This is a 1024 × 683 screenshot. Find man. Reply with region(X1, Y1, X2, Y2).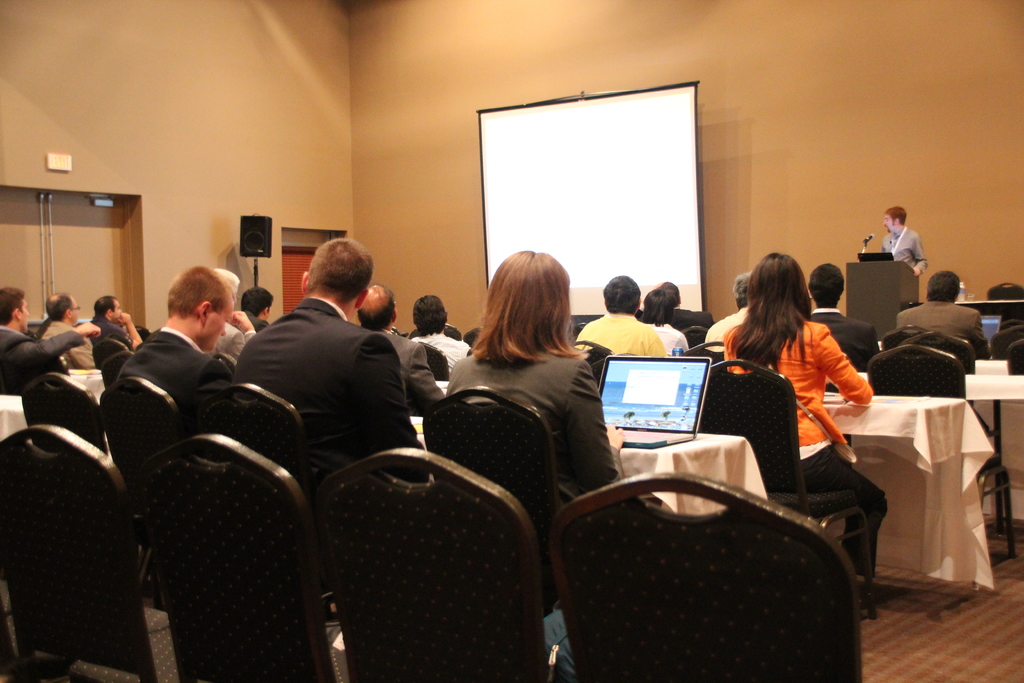
region(703, 267, 753, 347).
